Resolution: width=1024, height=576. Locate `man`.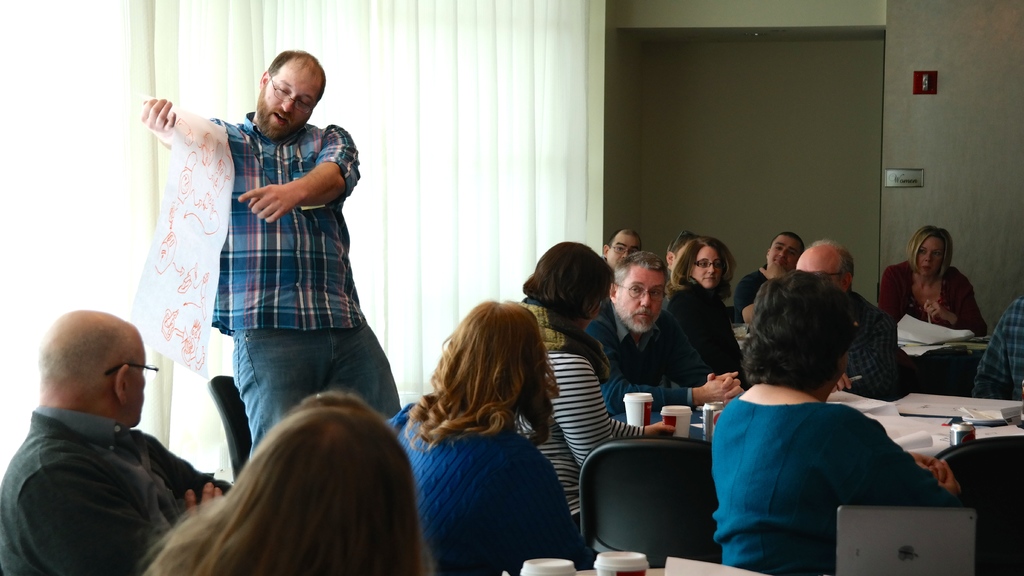
Rect(600, 230, 644, 272).
